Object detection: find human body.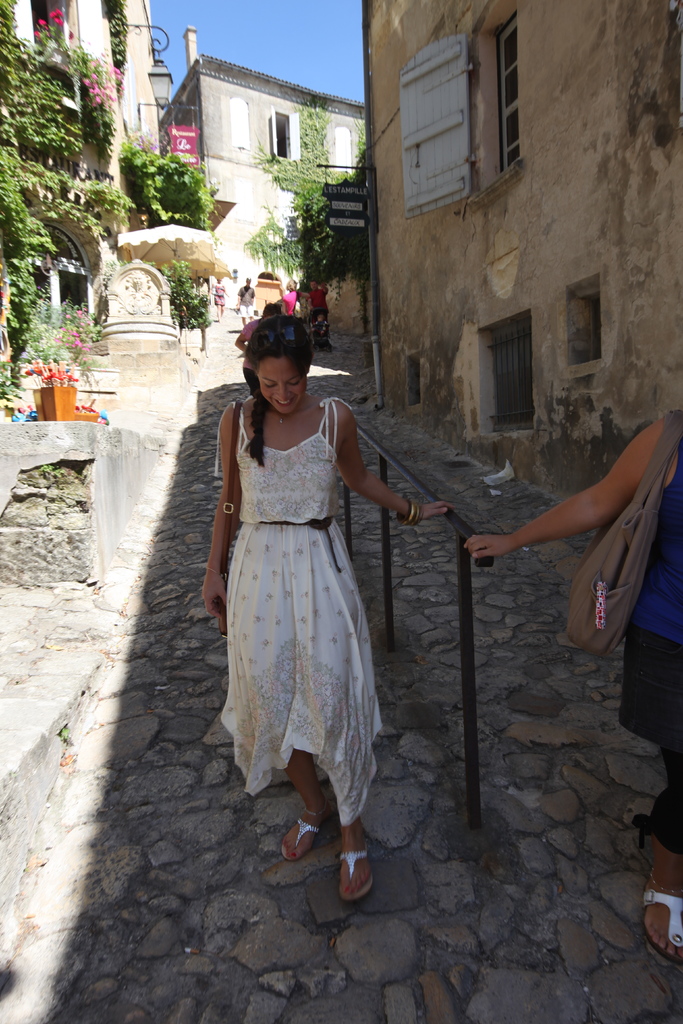
x1=183, y1=247, x2=402, y2=927.
